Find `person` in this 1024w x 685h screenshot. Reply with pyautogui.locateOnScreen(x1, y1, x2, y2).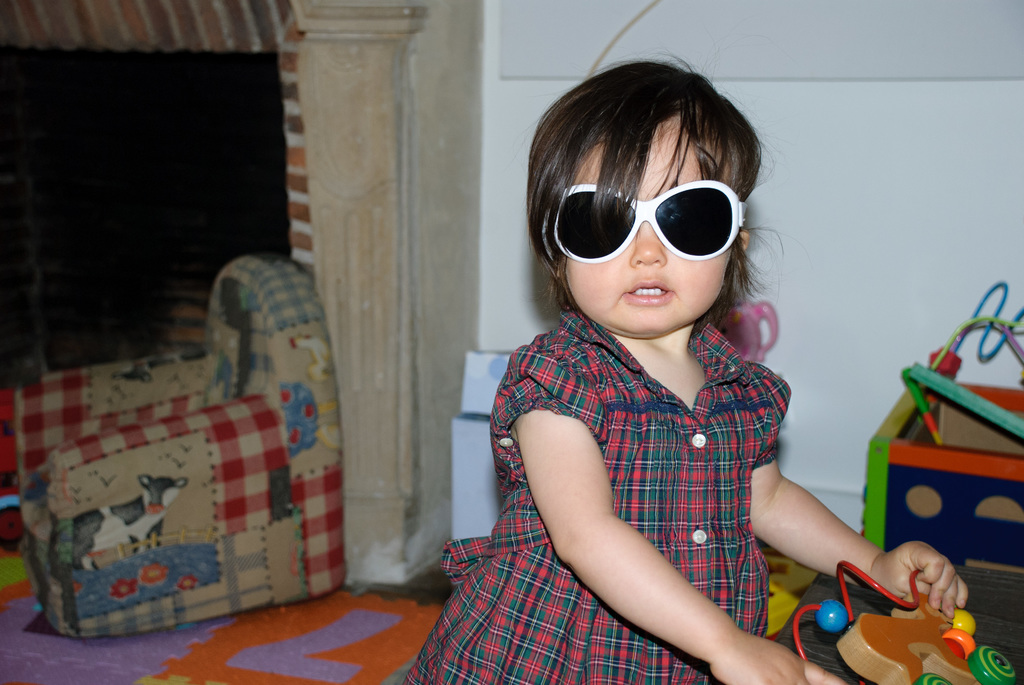
pyautogui.locateOnScreen(451, 63, 888, 674).
